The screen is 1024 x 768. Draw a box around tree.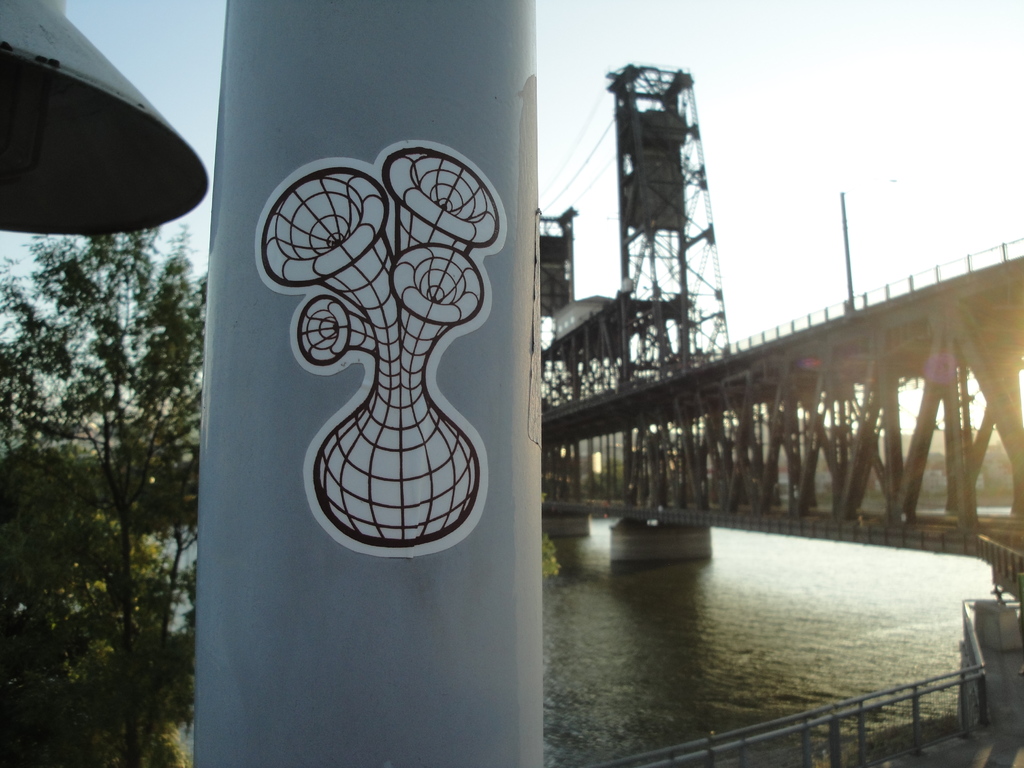
0/231/211/767.
